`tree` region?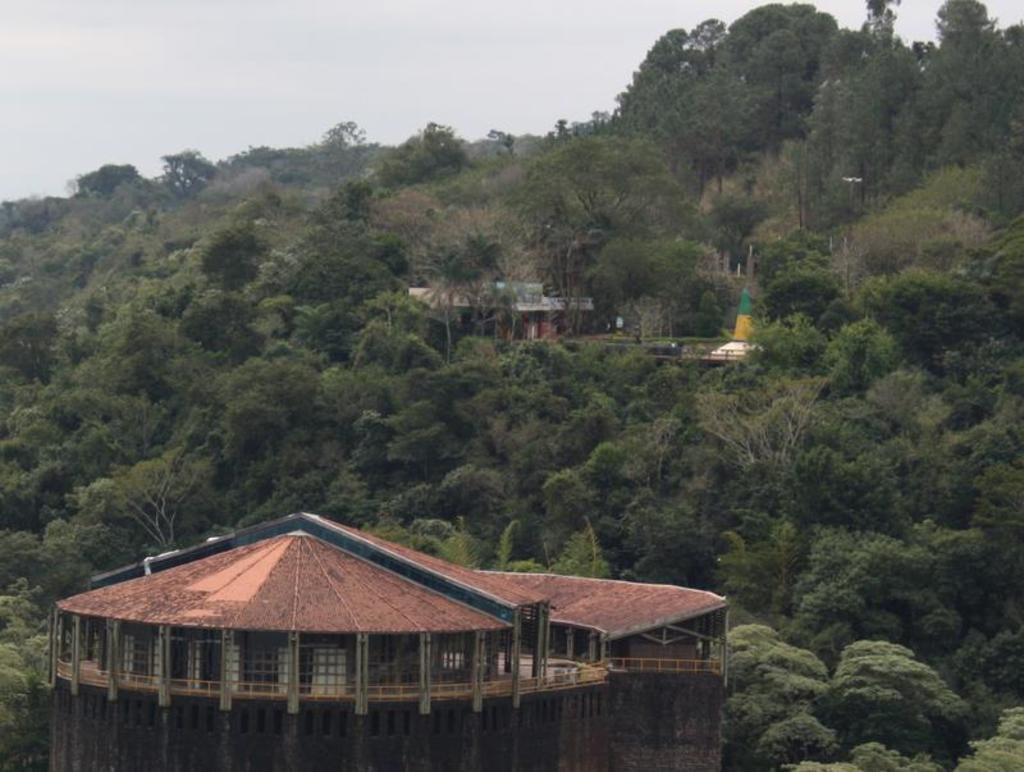
(689,374,824,469)
